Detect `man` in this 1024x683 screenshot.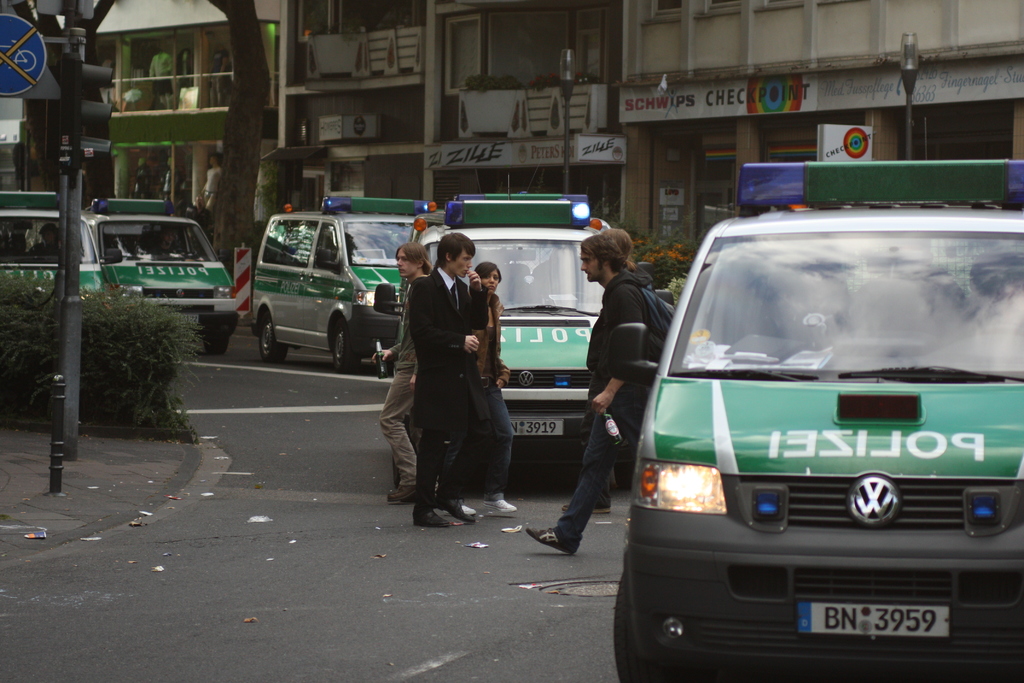
Detection: <box>379,236,439,508</box>.
